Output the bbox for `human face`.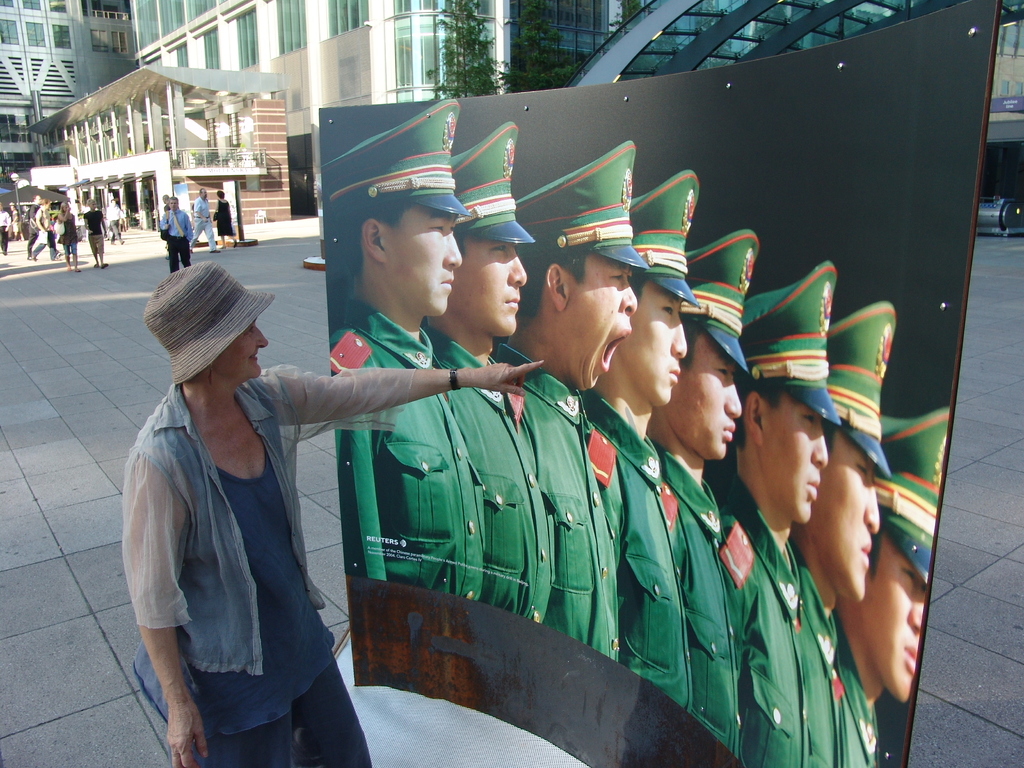
select_region(671, 326, 739, 465).
